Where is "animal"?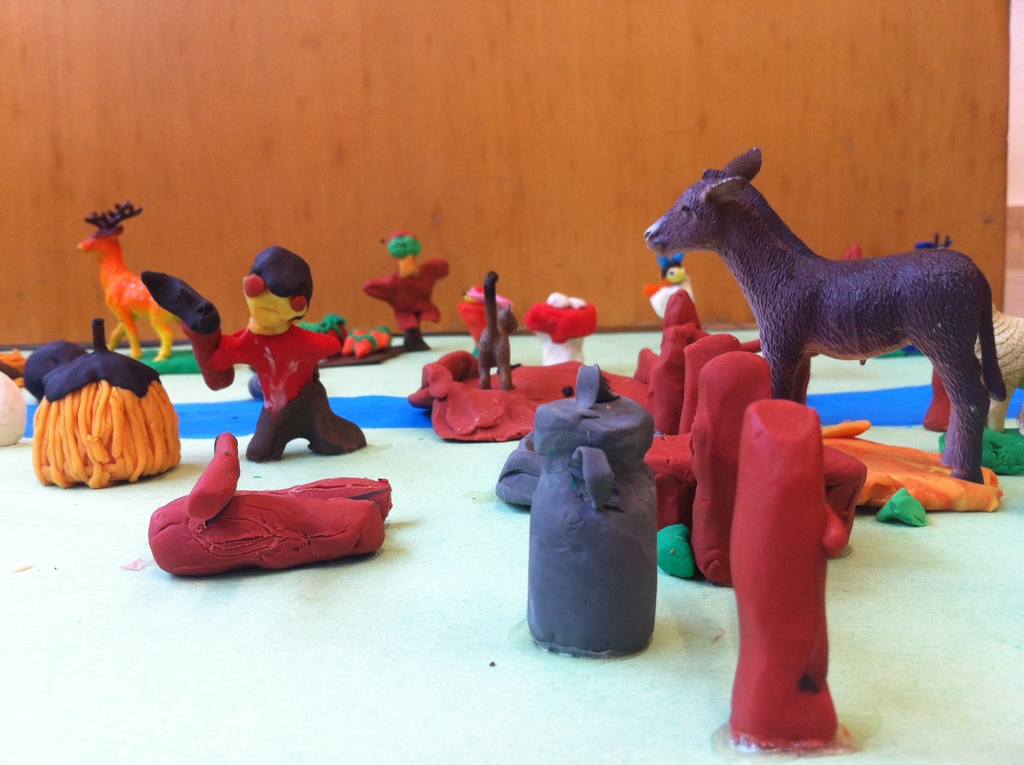
<region>74, 225, 180, 363</region>.
